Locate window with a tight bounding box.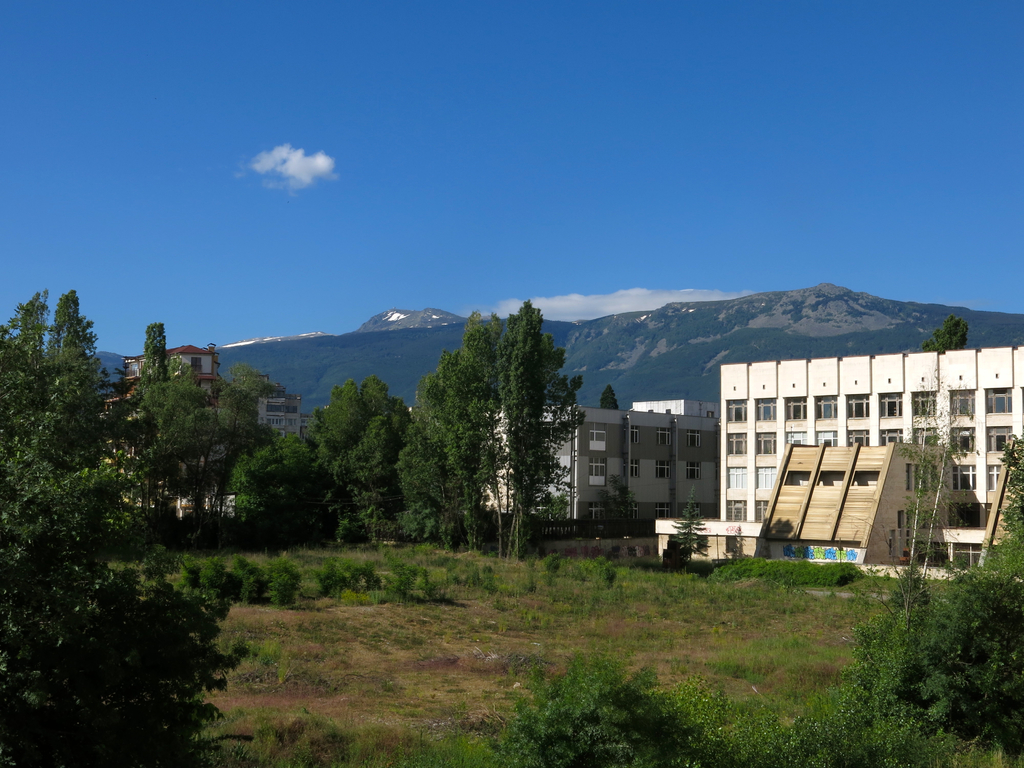
(x1=724, y1=397, x2=747, y2=420).
